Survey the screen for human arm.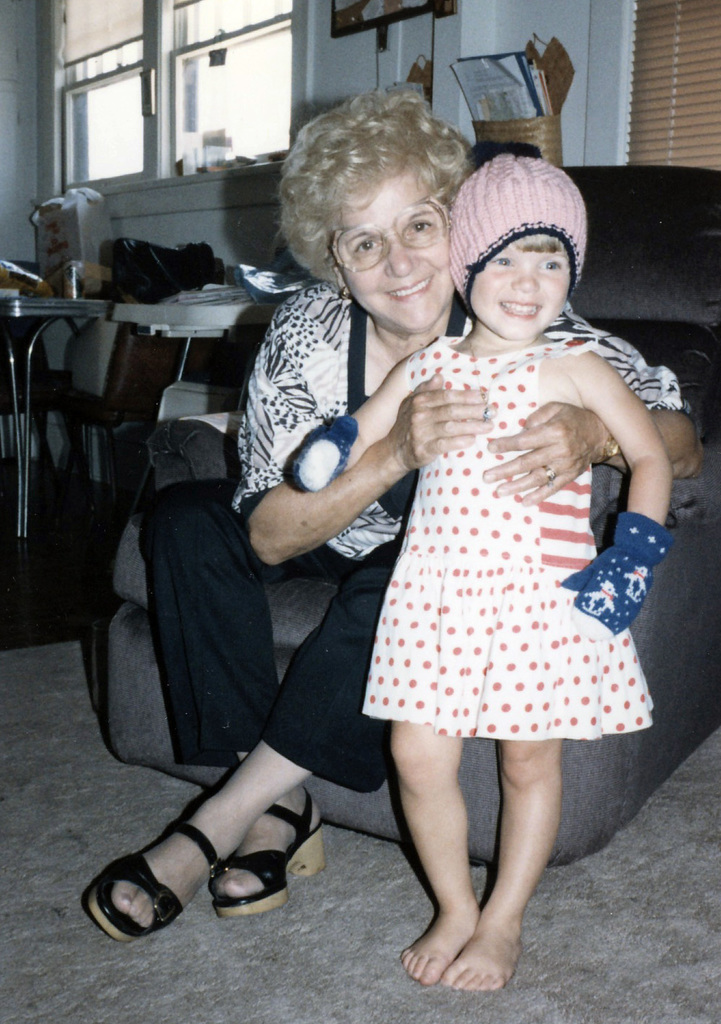
Survey found: l=554, t=352, r=679, b=638.
